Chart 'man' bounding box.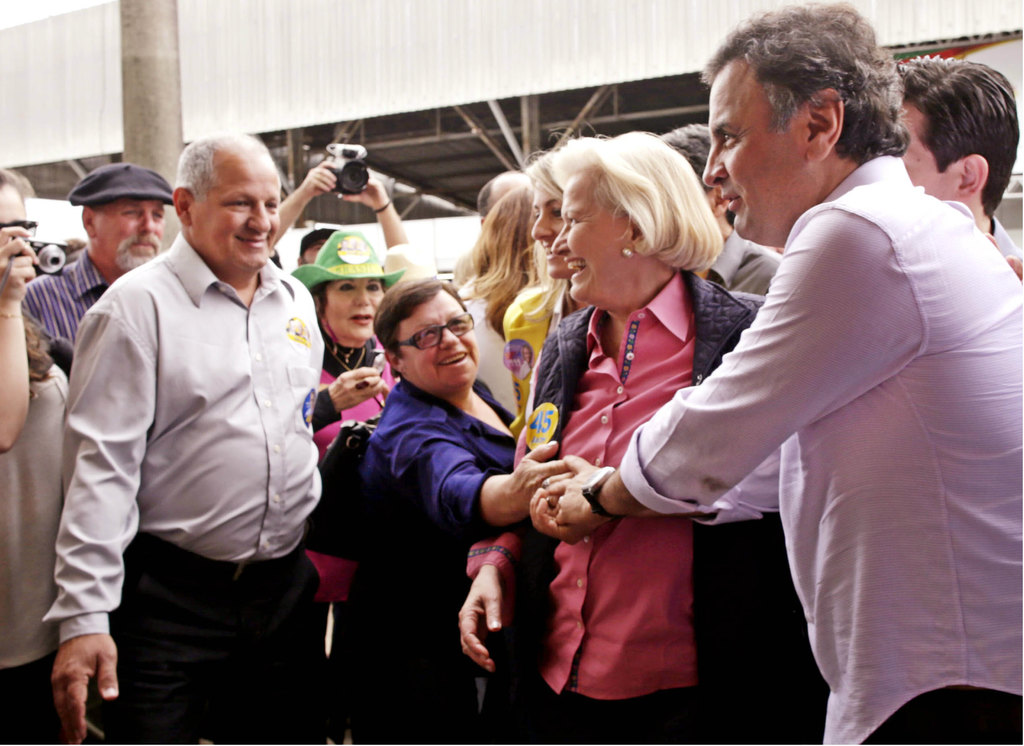
Charted: <region>35, 90, 337, 739</region>.
